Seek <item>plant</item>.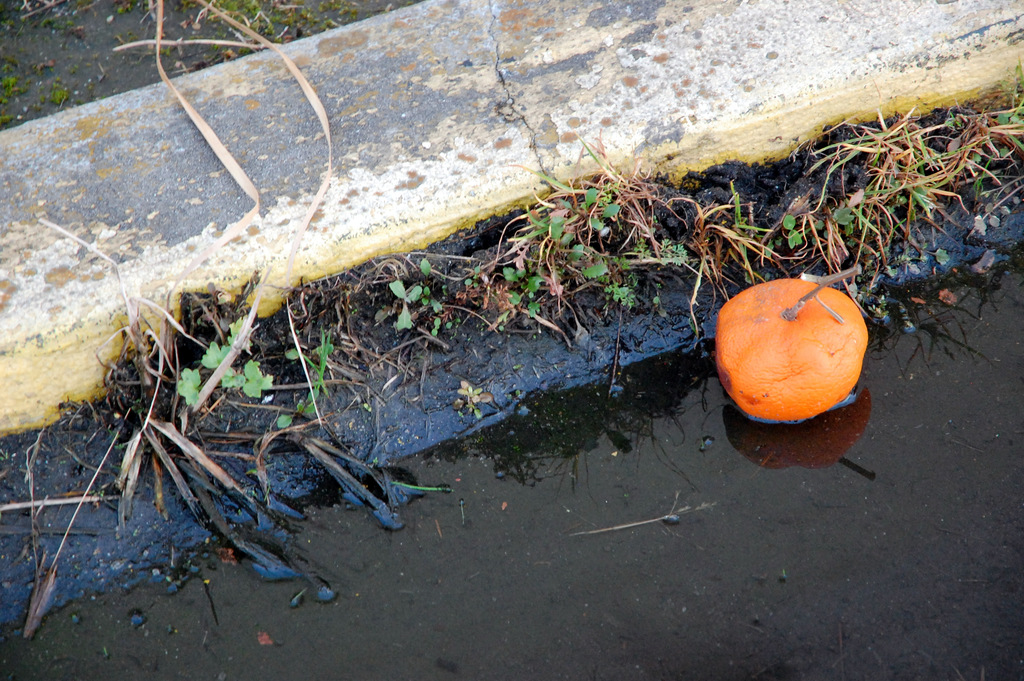
[820,205,855,249].
